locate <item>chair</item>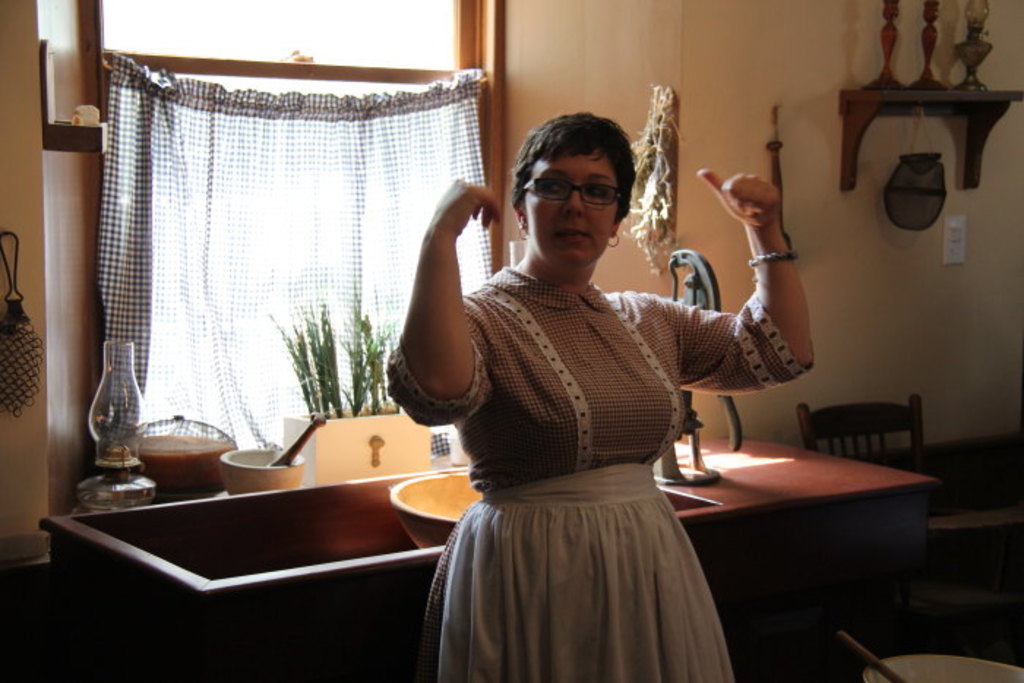
(793,390,926,474)
